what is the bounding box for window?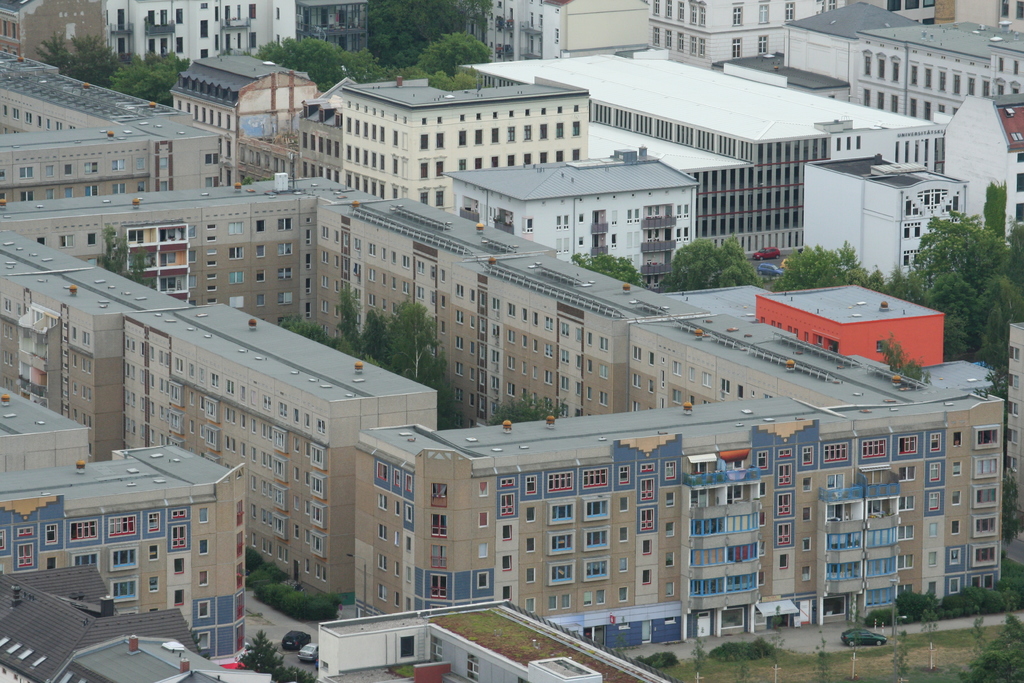
left=583, top=469, right=607, bottom=489.
